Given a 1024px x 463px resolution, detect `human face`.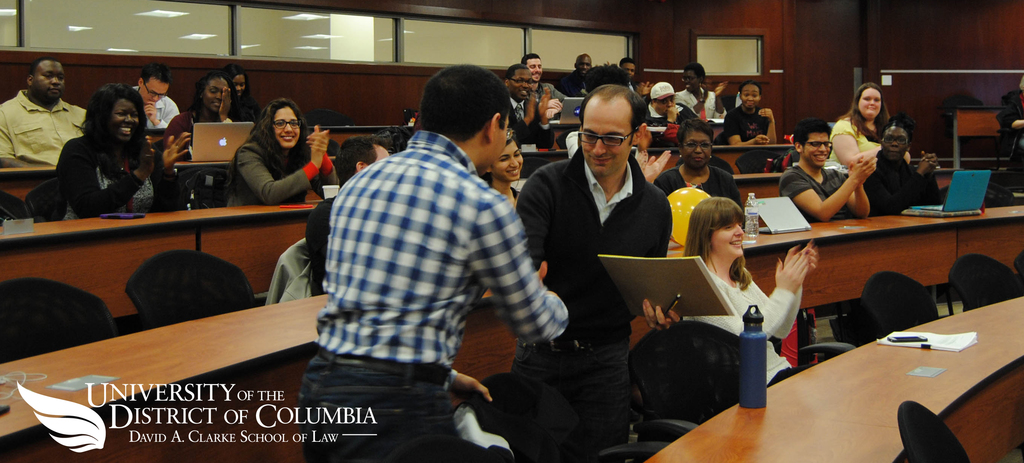
bbox(580, 111, 633, 176).
